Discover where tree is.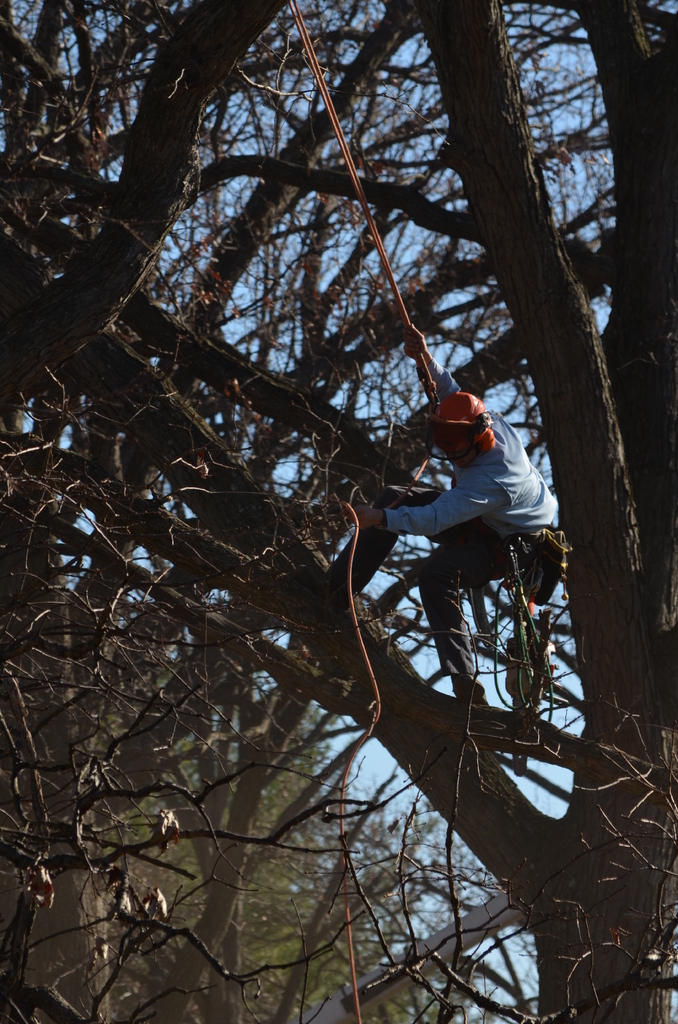
Discovered at 10:51:660:960.
